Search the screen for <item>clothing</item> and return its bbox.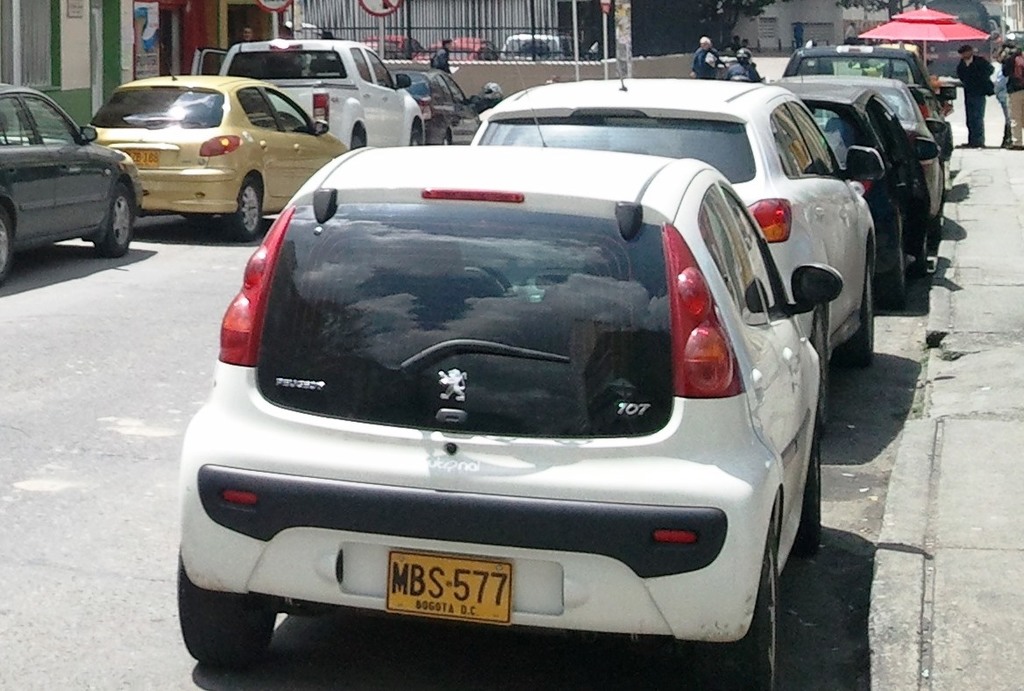
Found: crop(1000, 46, 1023, 149).
